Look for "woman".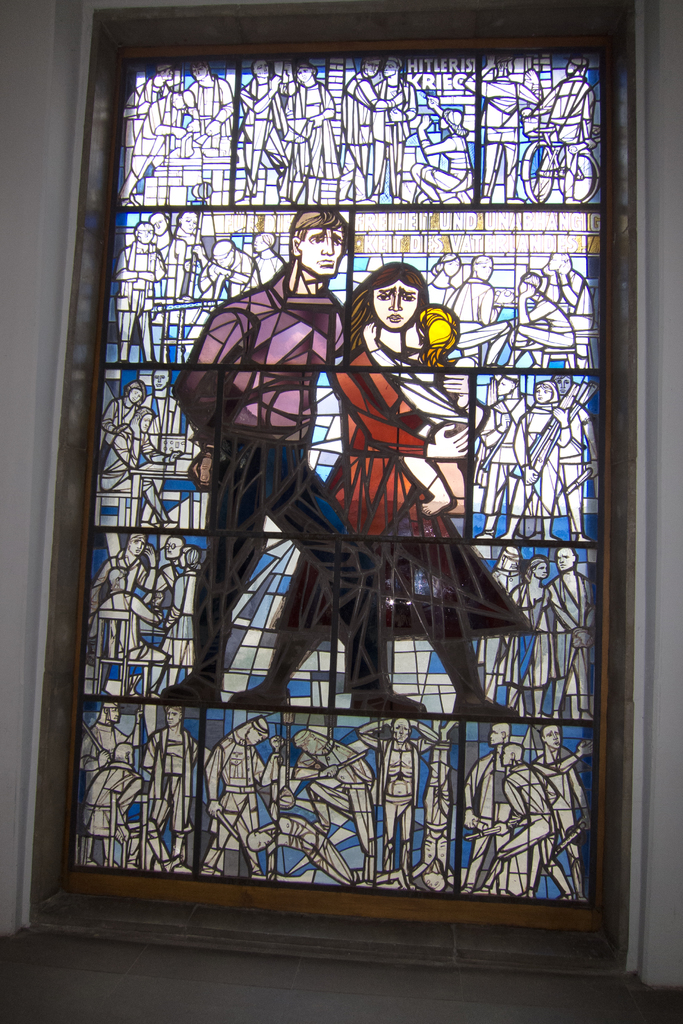
Found: [left=506, top=552, right=552, bottom=696].
